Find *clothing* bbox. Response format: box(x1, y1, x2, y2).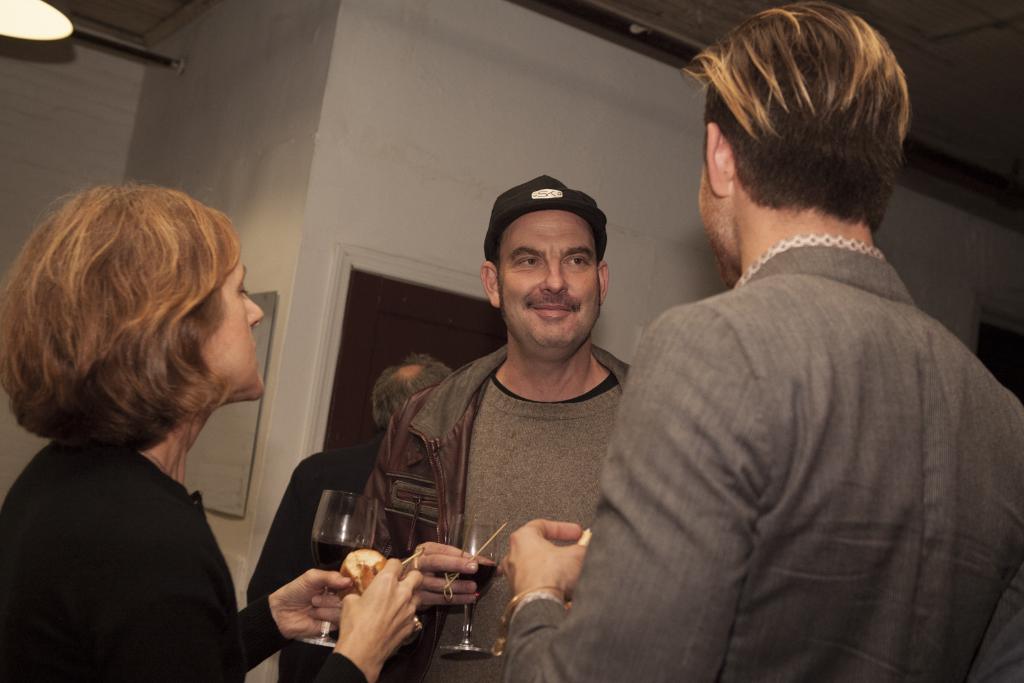
box(0, 430, 369, 682).
